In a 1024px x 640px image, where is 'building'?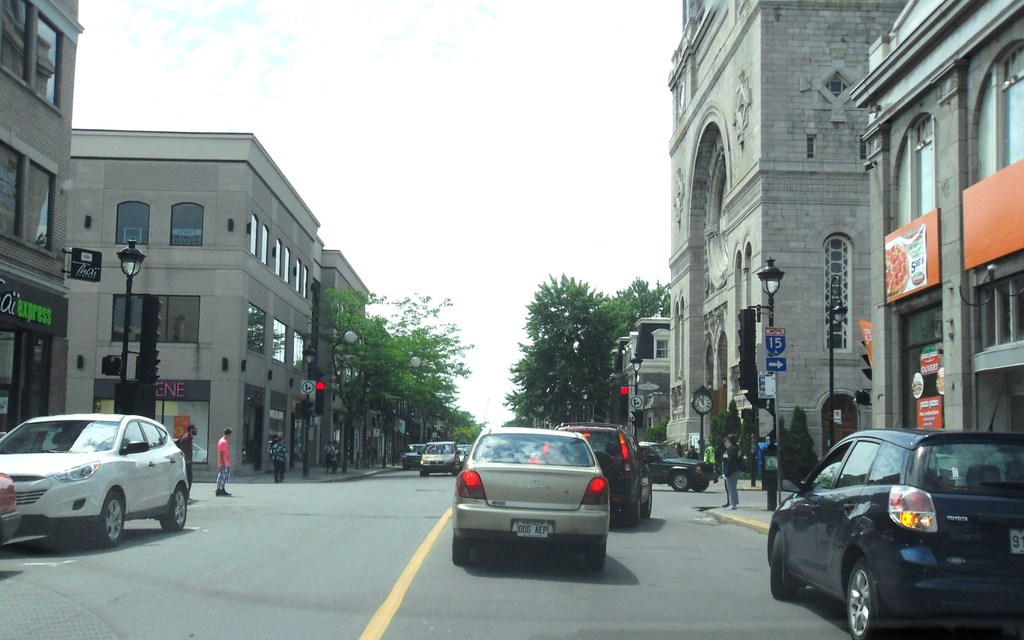
67 130 377 485.
